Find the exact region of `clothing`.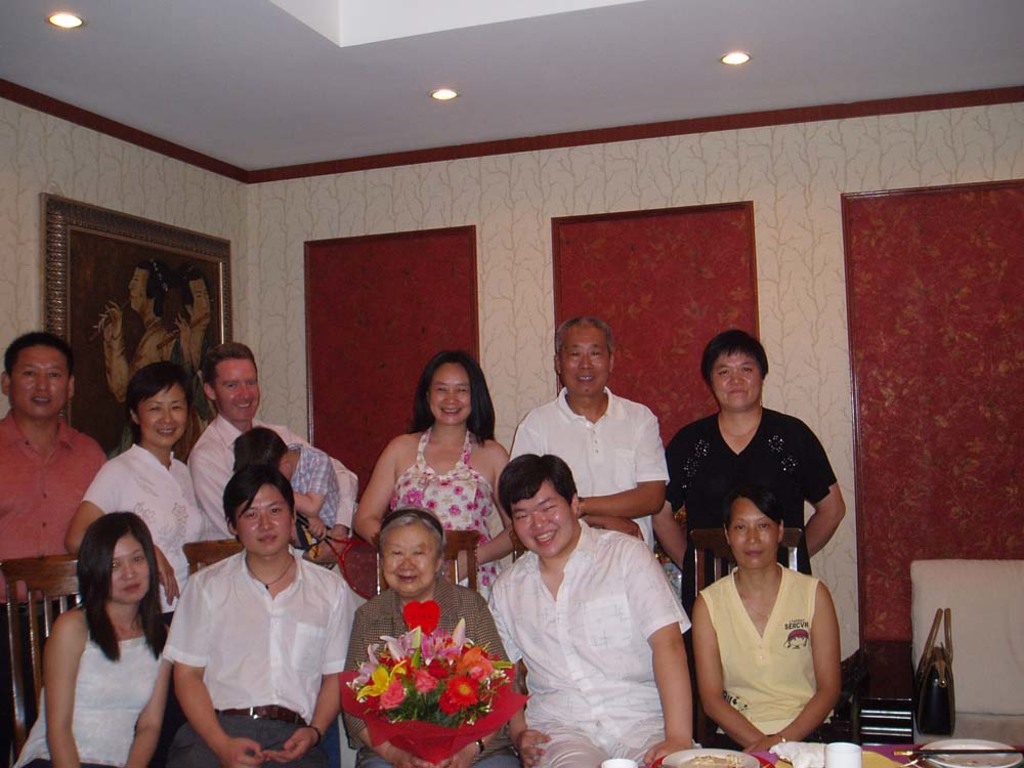
Exact region: l=9, t=639, r=164, b=767.
